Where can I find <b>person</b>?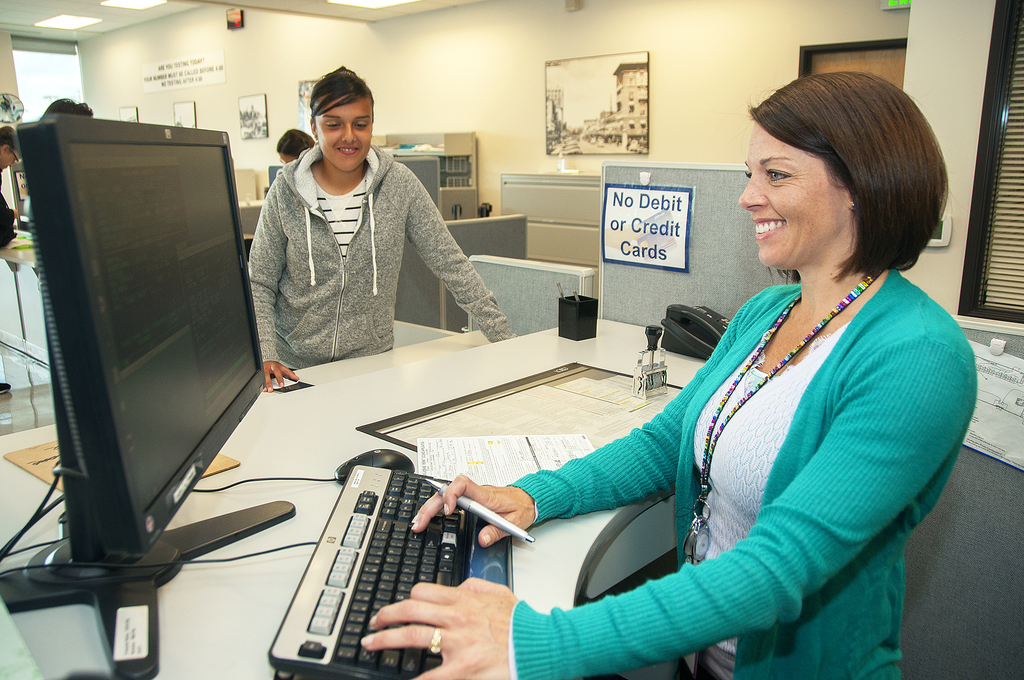
You can find it at (left=349, top=71, right=994, bottom=679).
